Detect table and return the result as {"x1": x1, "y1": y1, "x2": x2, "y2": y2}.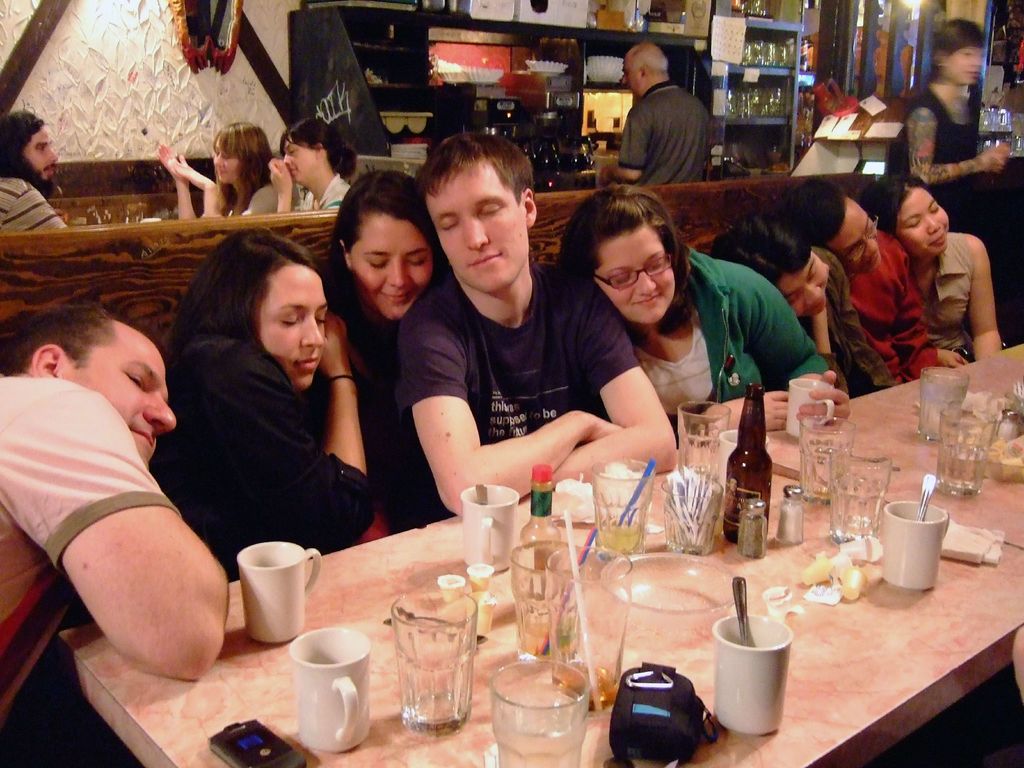
{"x1": 65, "y1": 476, "x2": 1023, "y2": 767}.
